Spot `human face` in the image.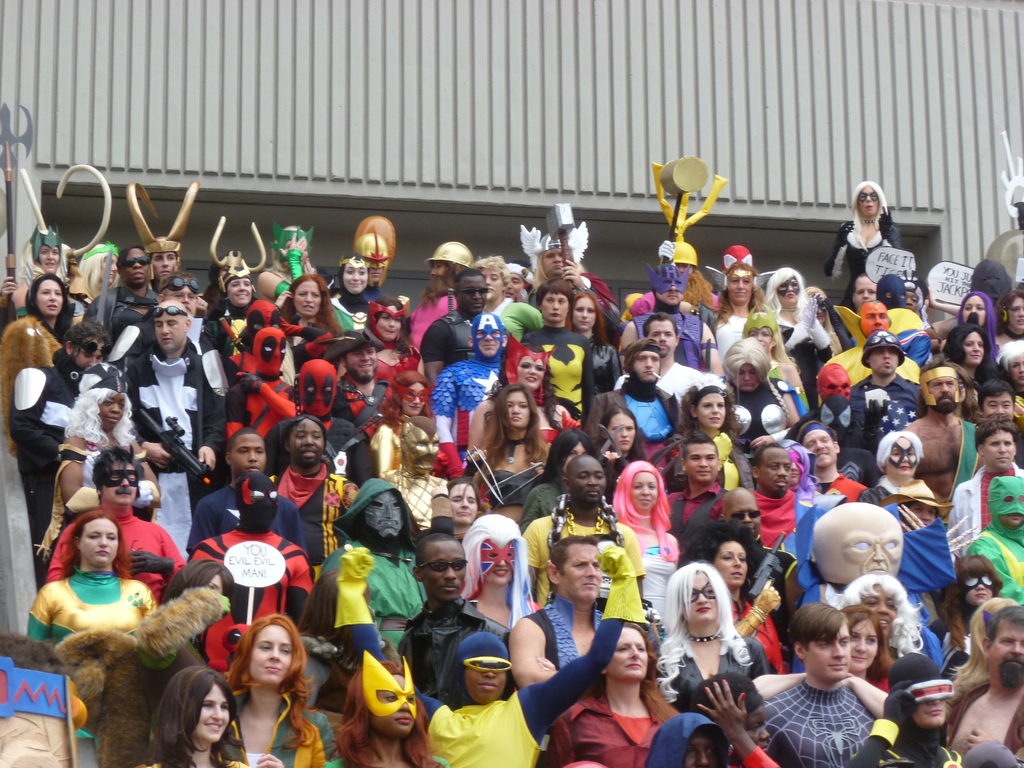
`human face` found at box(405, 419, 445, 472).
